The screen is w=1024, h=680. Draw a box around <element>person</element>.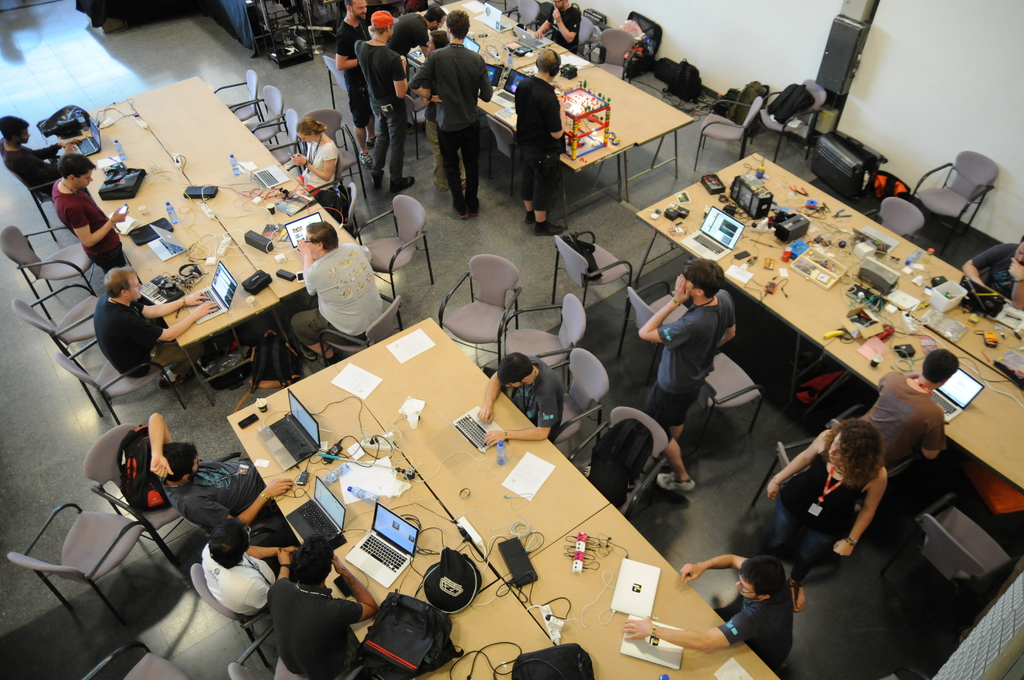
box(859, 345, 963, 483).
